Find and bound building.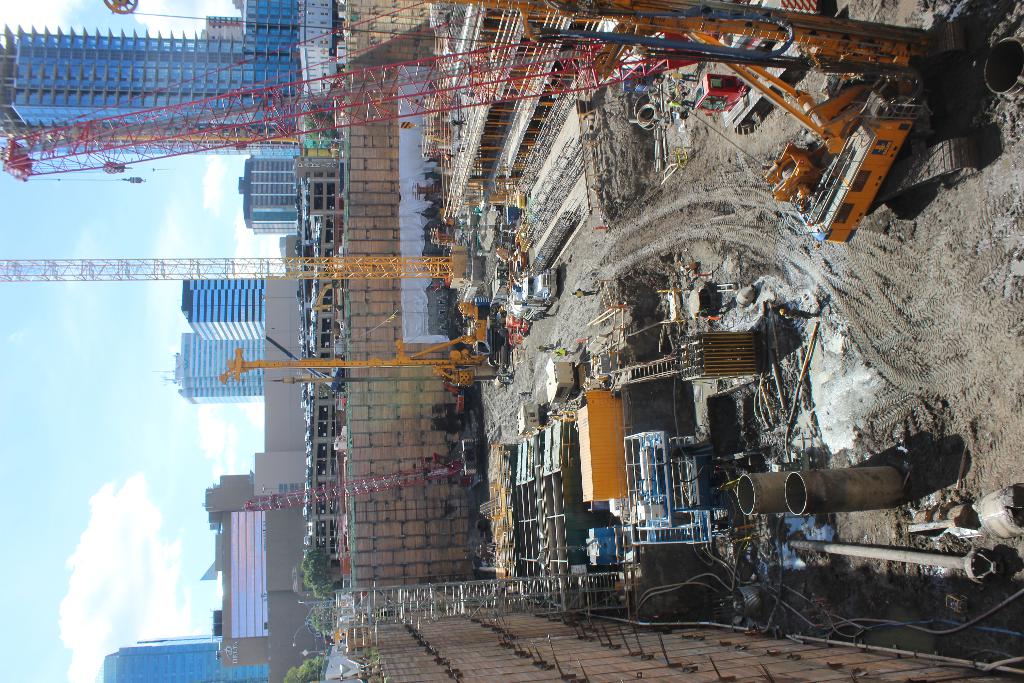
Bound: [157, 331, 268, 394].
